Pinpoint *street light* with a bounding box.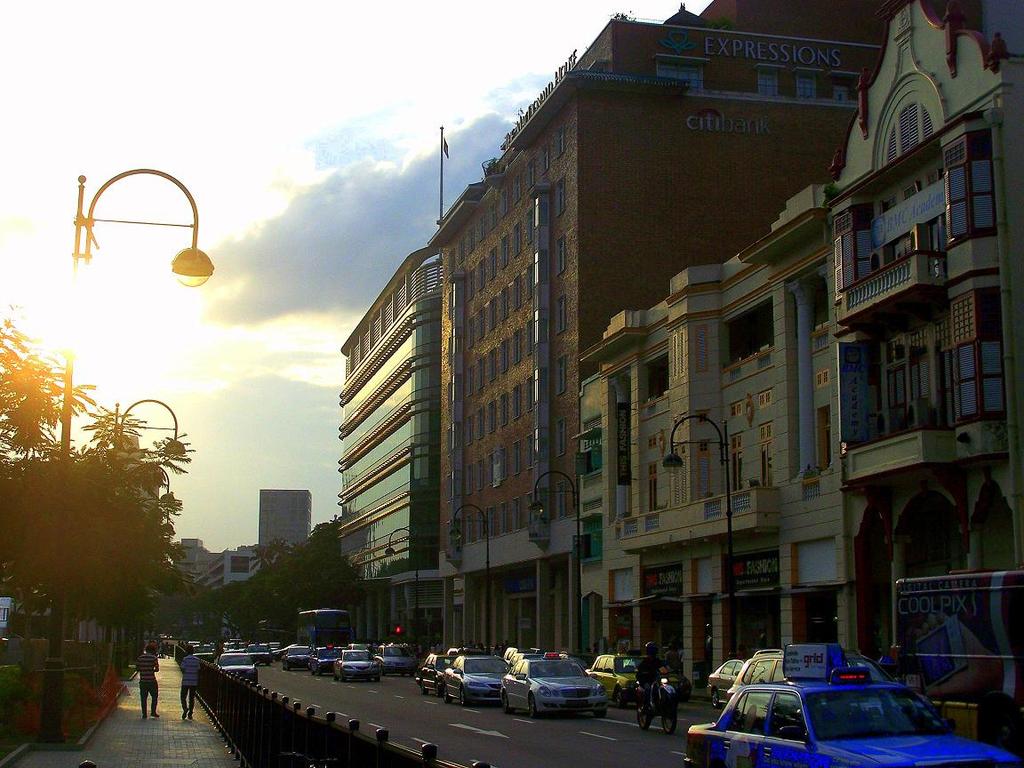
(108,383,182,456).
